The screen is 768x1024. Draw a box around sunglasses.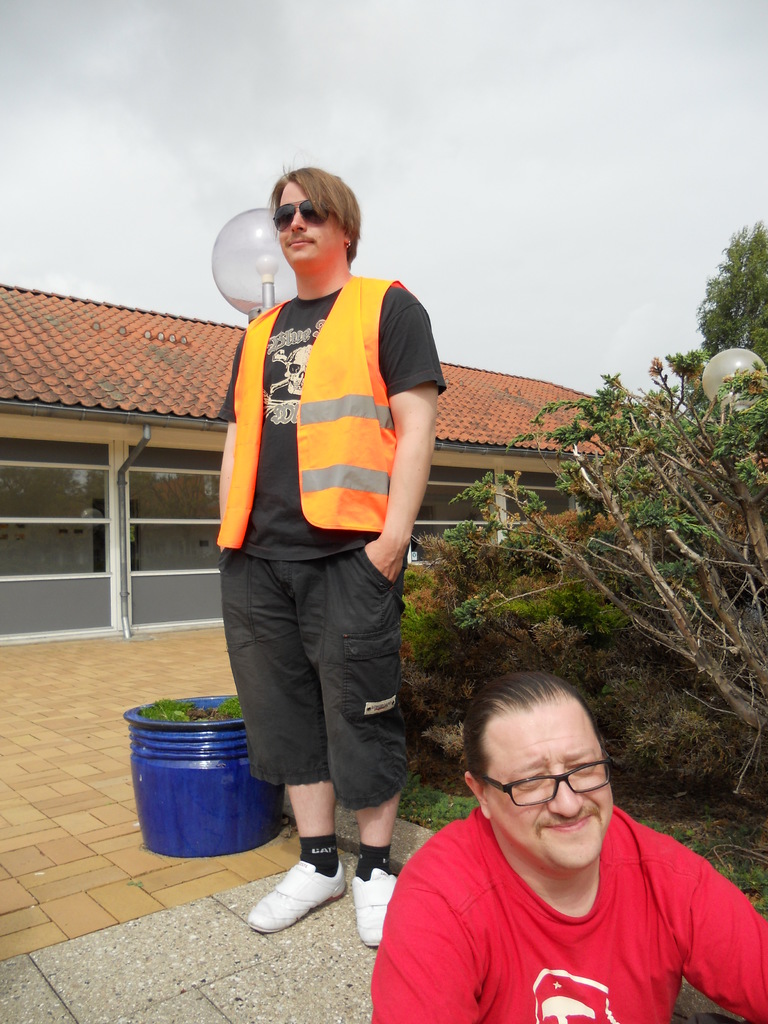
locate(271, 198, 332, 226).
